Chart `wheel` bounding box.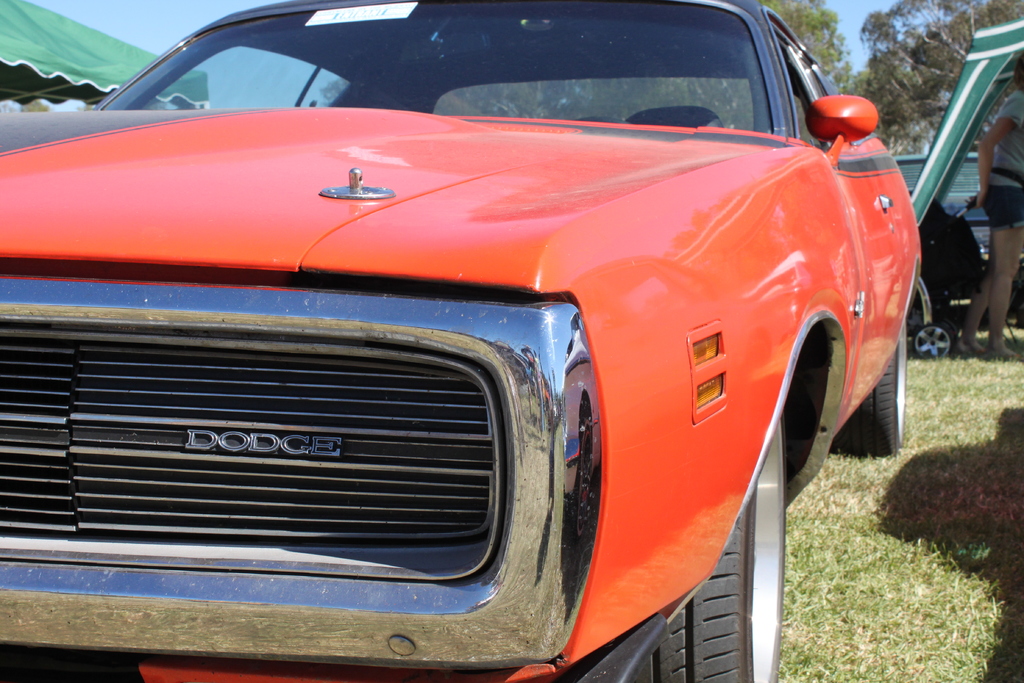
Charted: (624, 411, 787, 682).
